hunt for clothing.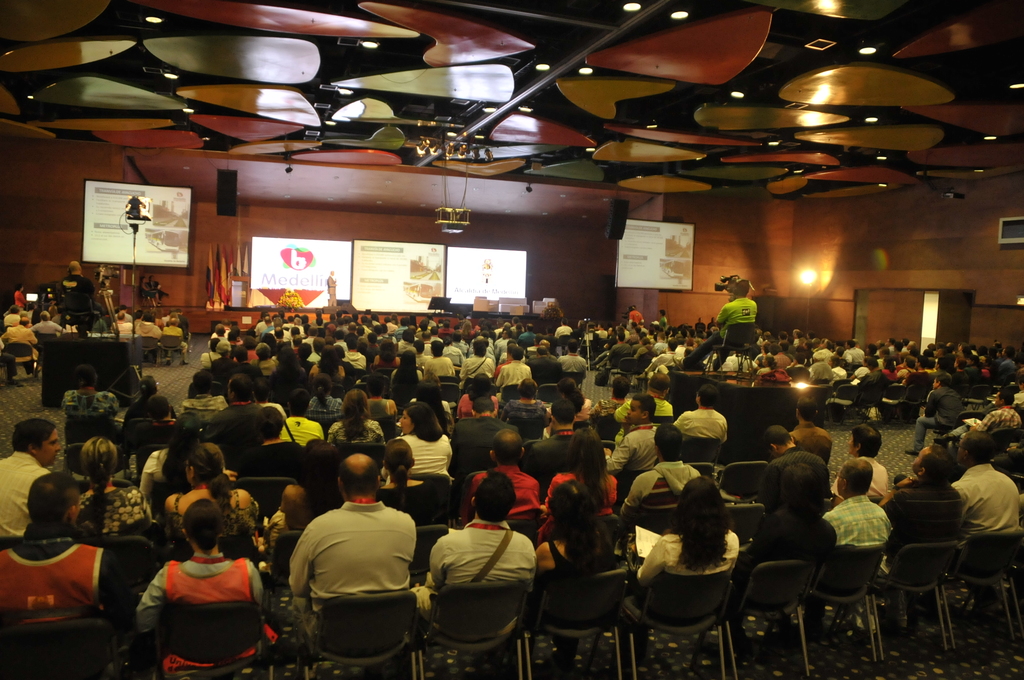
Hunted down at (left=792, top=431, right=835, bottom=465).
